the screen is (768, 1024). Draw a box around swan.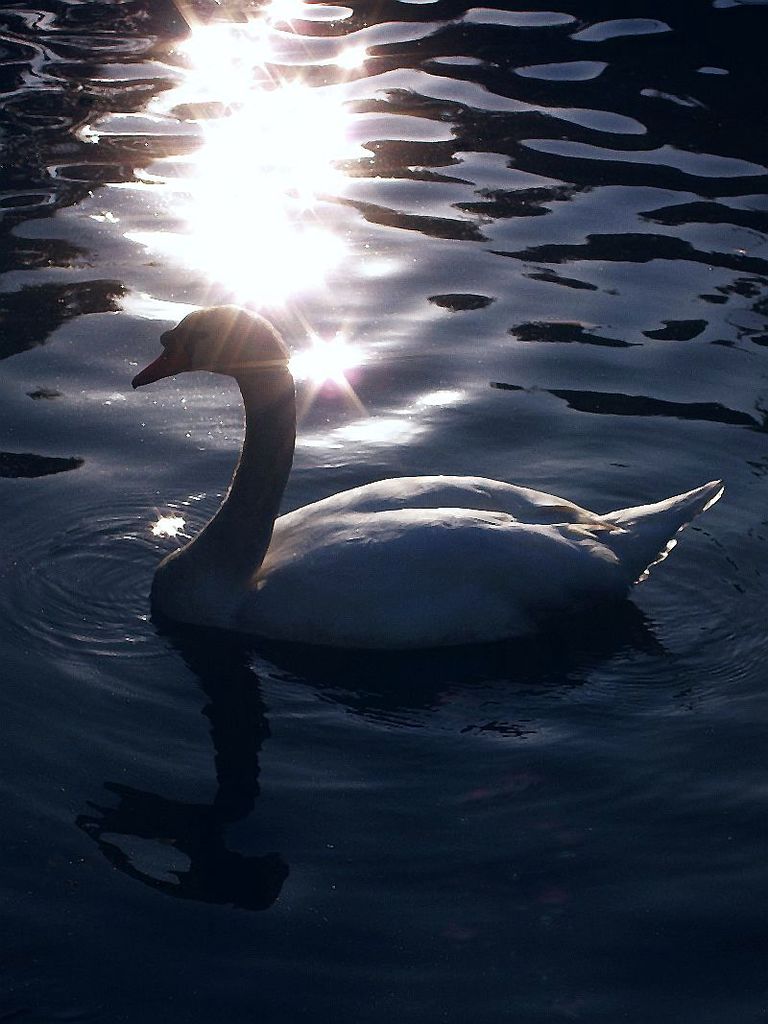
pyautogui.locateOnScreen(126, 298, 703, 665).
